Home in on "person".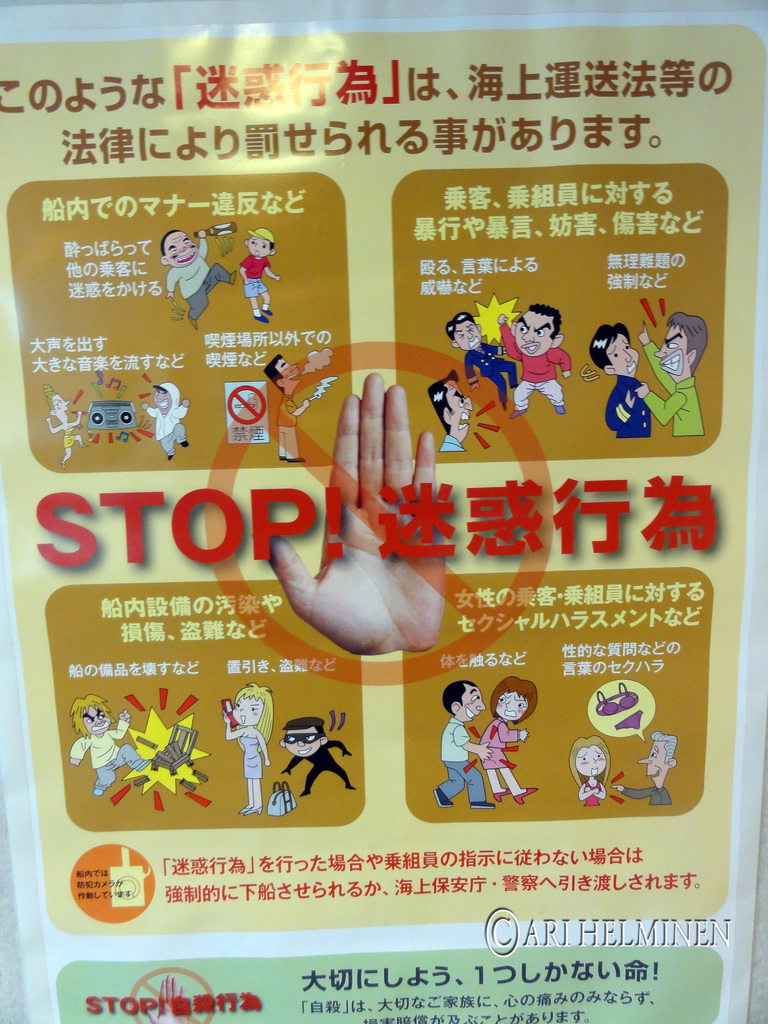
Homed in at select_region(45, 380, 91, 470).
